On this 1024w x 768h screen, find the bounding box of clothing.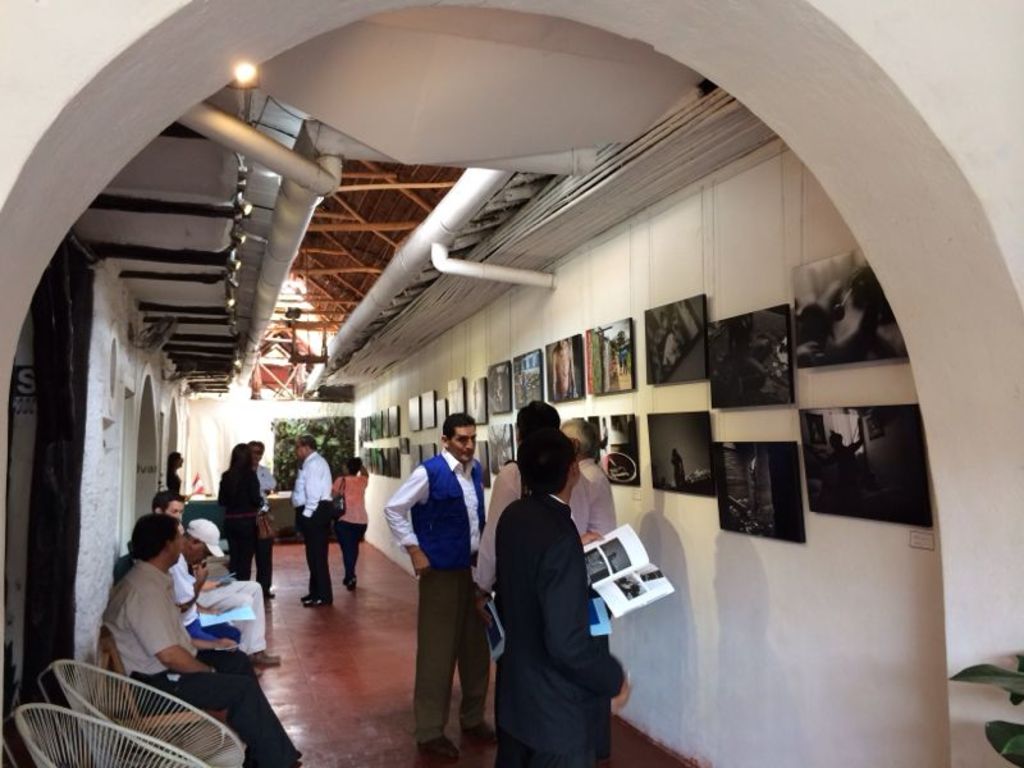
Bounding box: select_region(298, 440, 332, 603).
